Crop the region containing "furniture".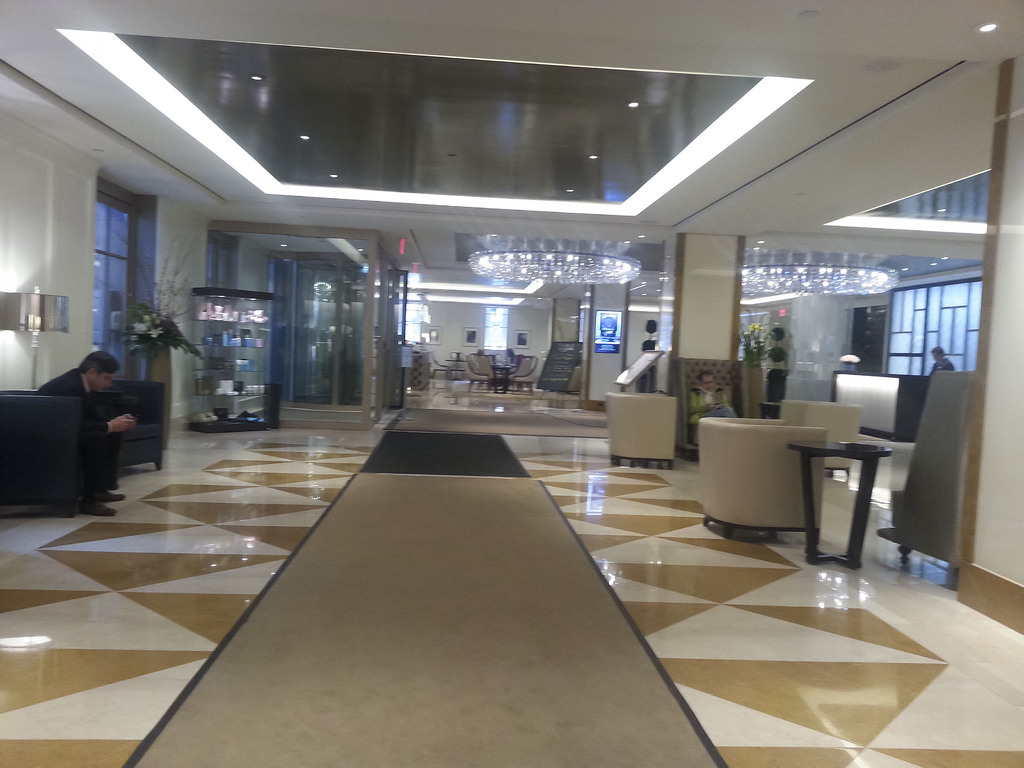
Crop region: left=0, top=376, right=165, bottom=518.
